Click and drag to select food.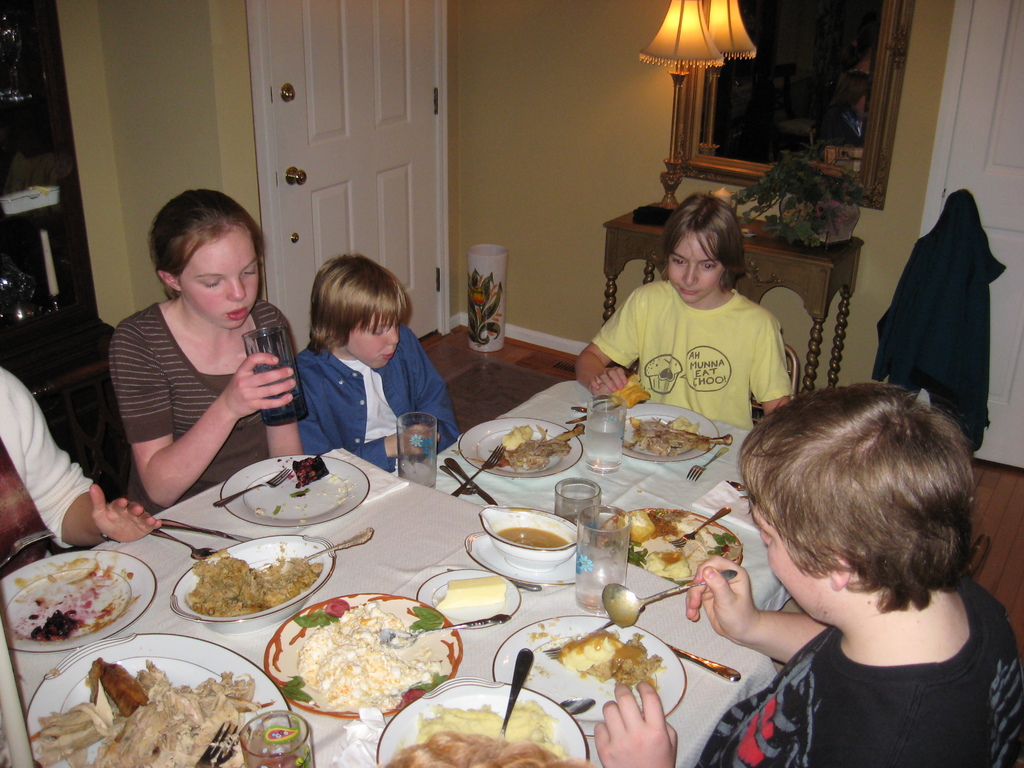
Selection: <region>35, 604, 82, 636</region>.
